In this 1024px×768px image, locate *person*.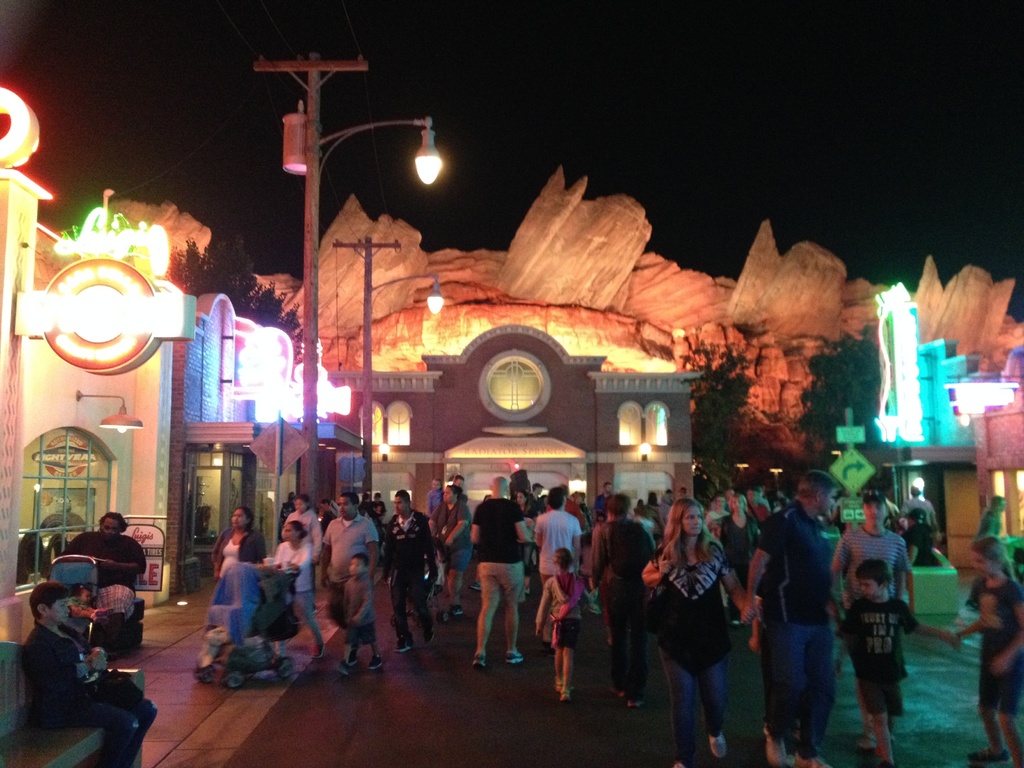
Bounding box: region(14, 588, 158, 767).
